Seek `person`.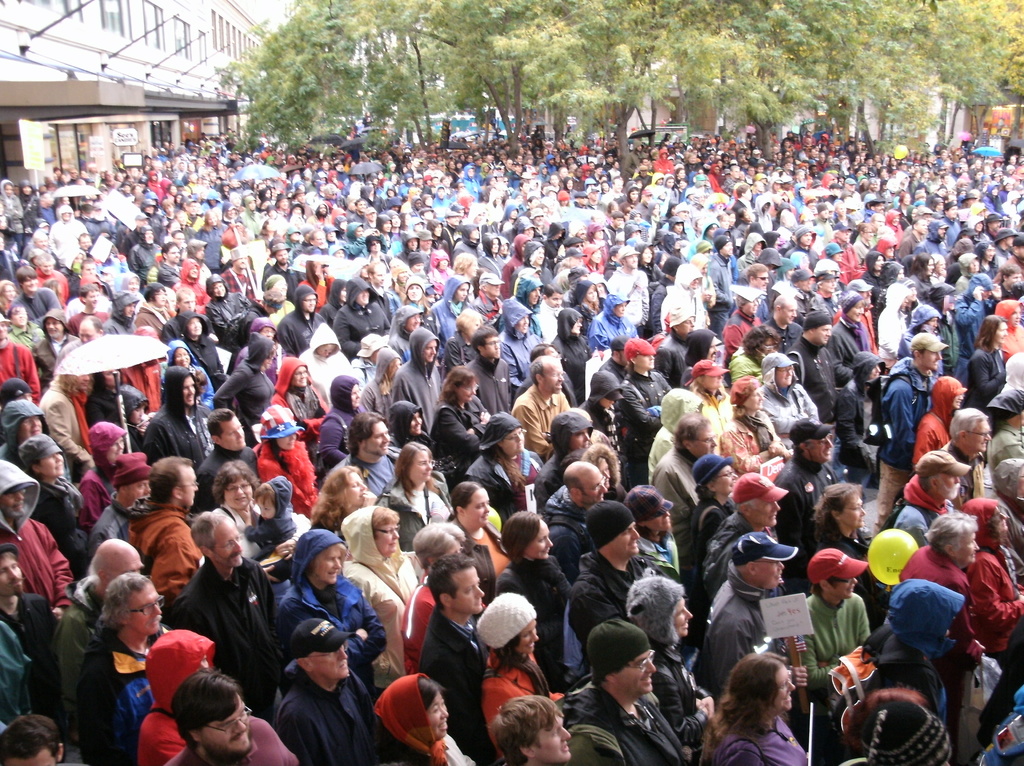
(364, 666, 474, 765).
